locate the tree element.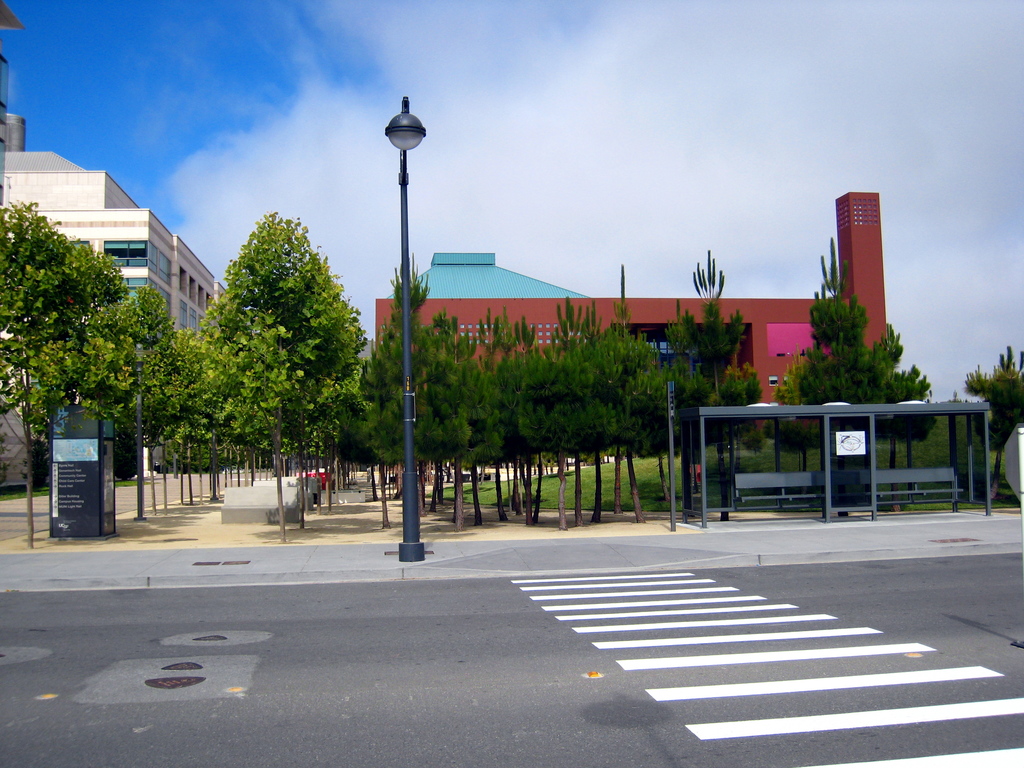
Element bbox: 760:263:957:490.
